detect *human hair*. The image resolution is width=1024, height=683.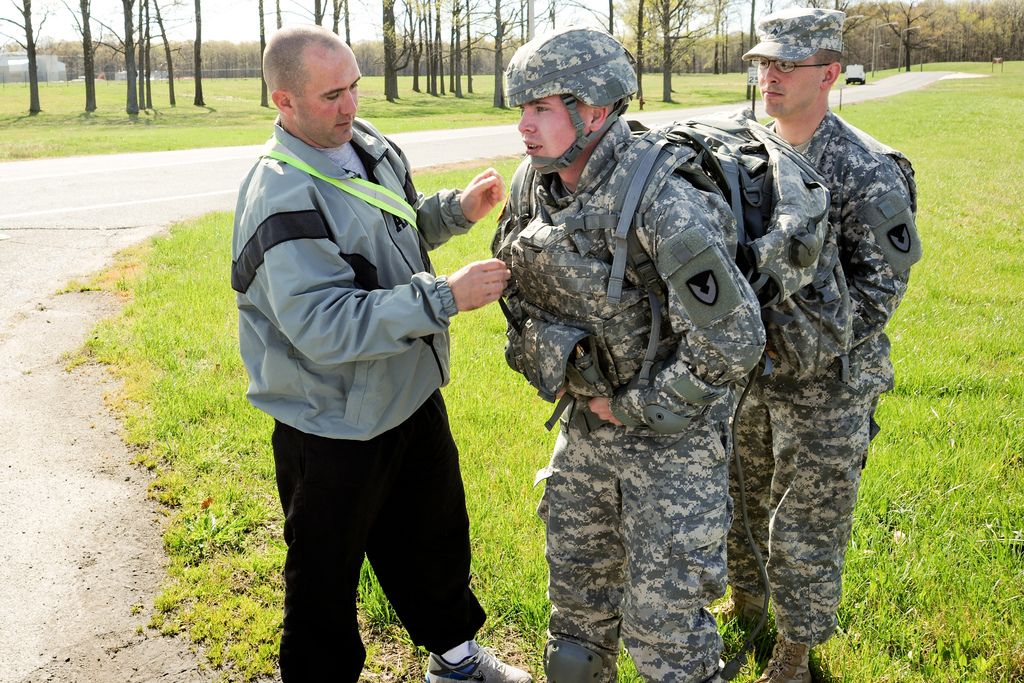
813,47,847,75.
